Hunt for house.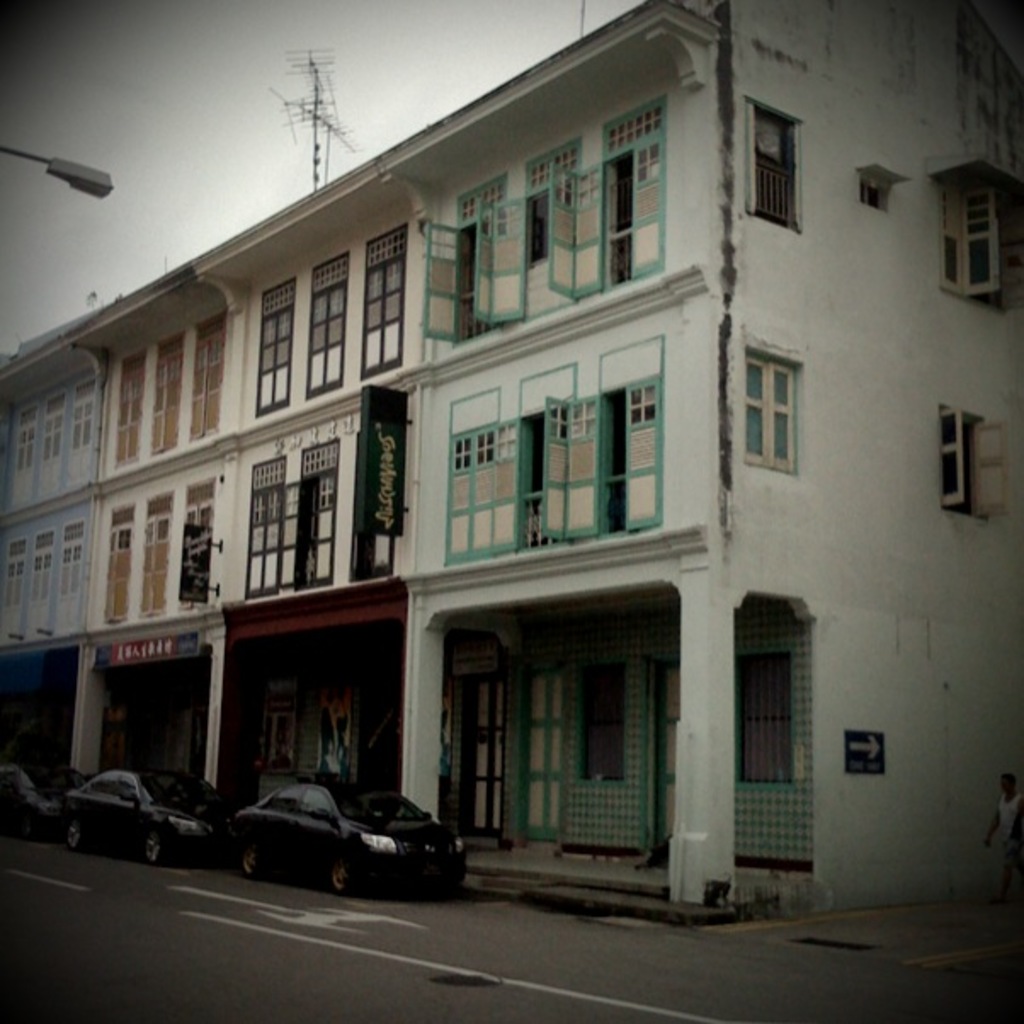
Hunted down at <bbox>0, 0, 1022, 929</bbox>.
